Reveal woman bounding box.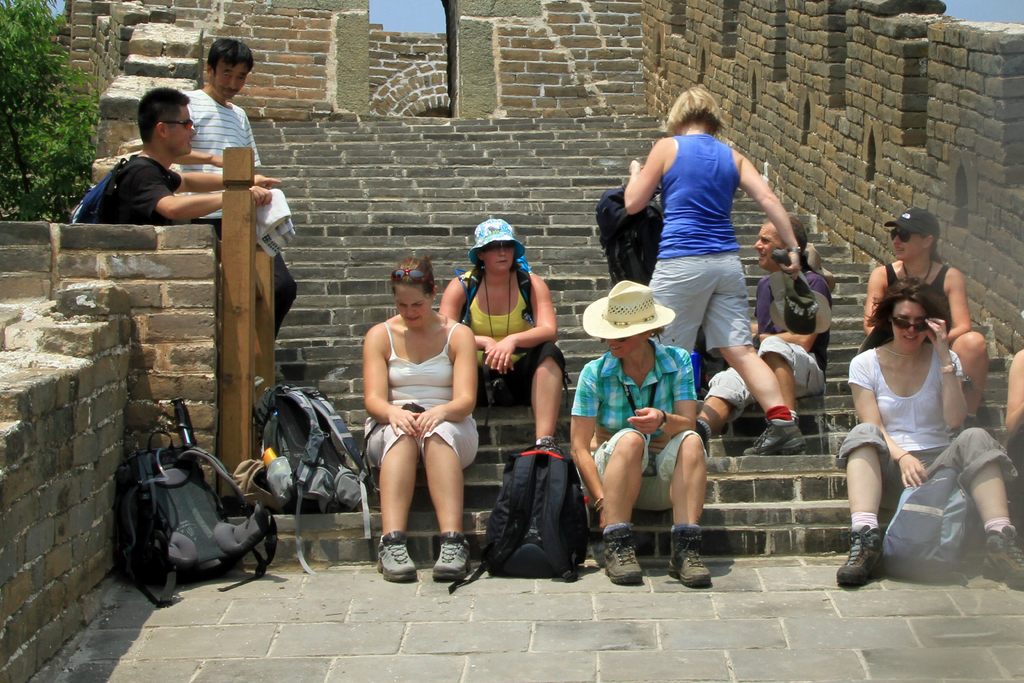
Revealed: bbox=[993, 351, 1023, 498].
